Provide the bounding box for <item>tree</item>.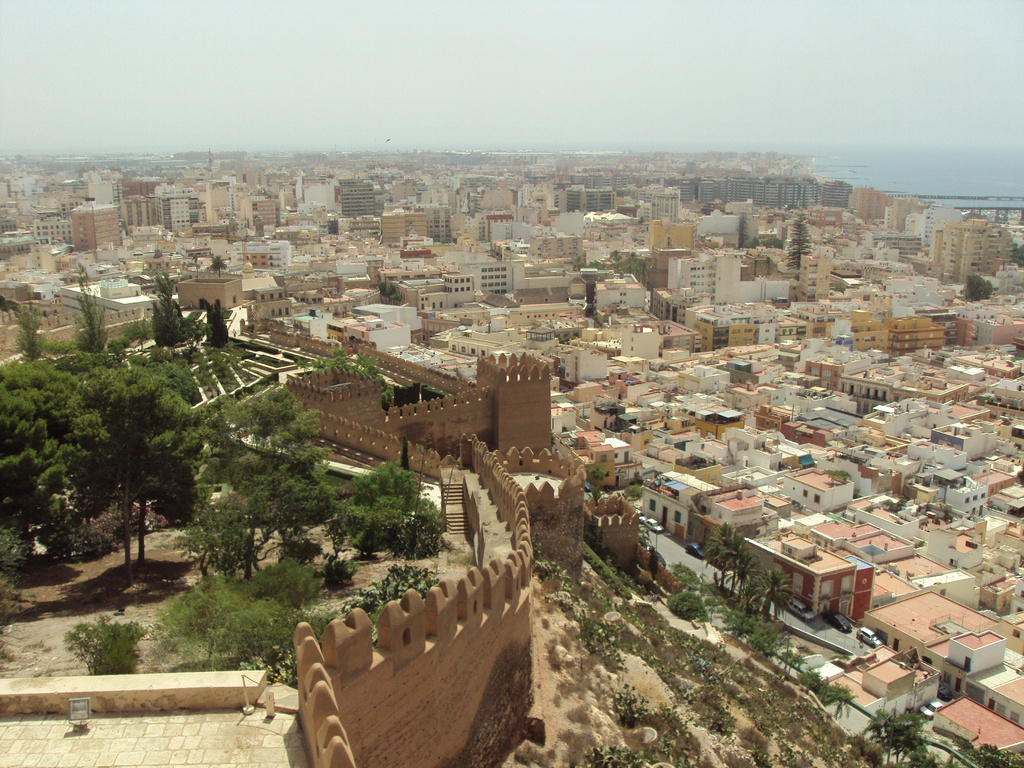
left=1006, top=244, right=1023, bottom=268.
